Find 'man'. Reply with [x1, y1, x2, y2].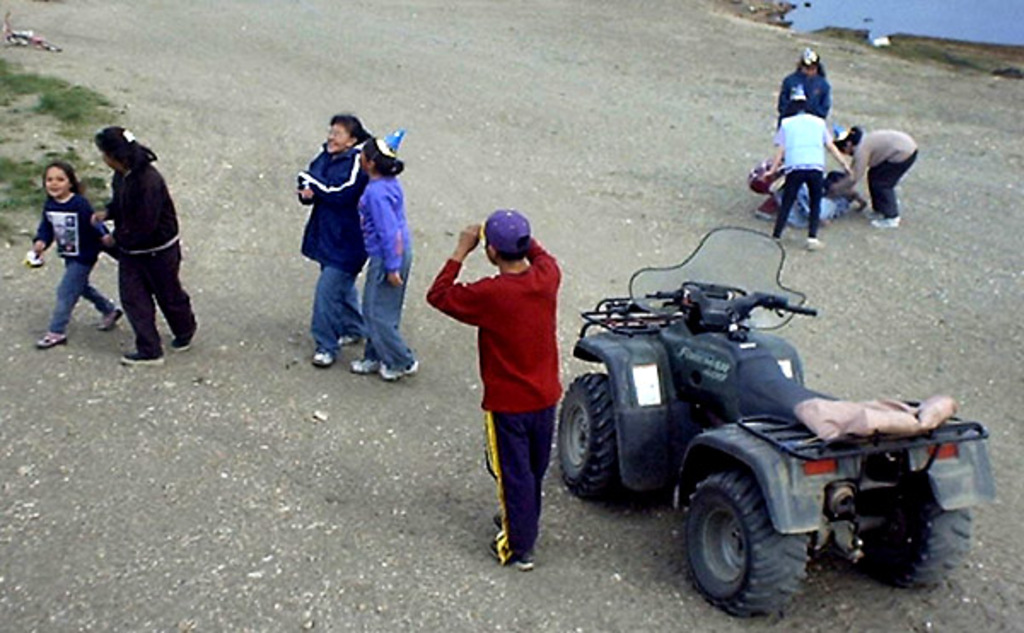
[423, 208, 561, 568].
